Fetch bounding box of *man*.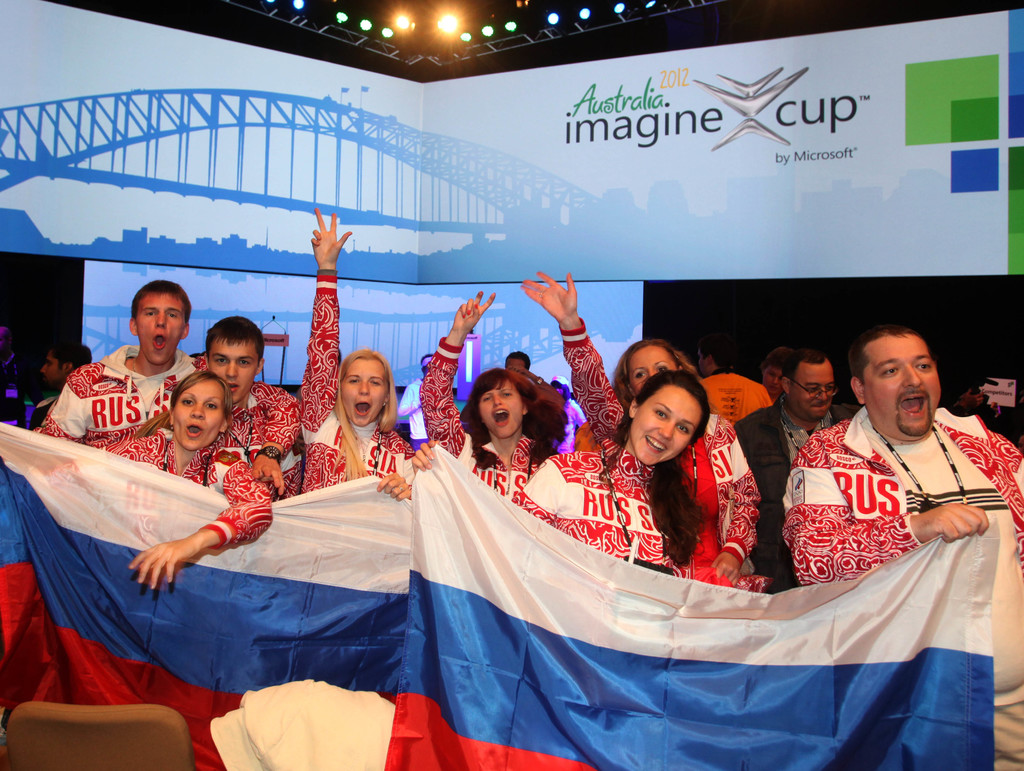
Bbox: 204,316,307,496.
